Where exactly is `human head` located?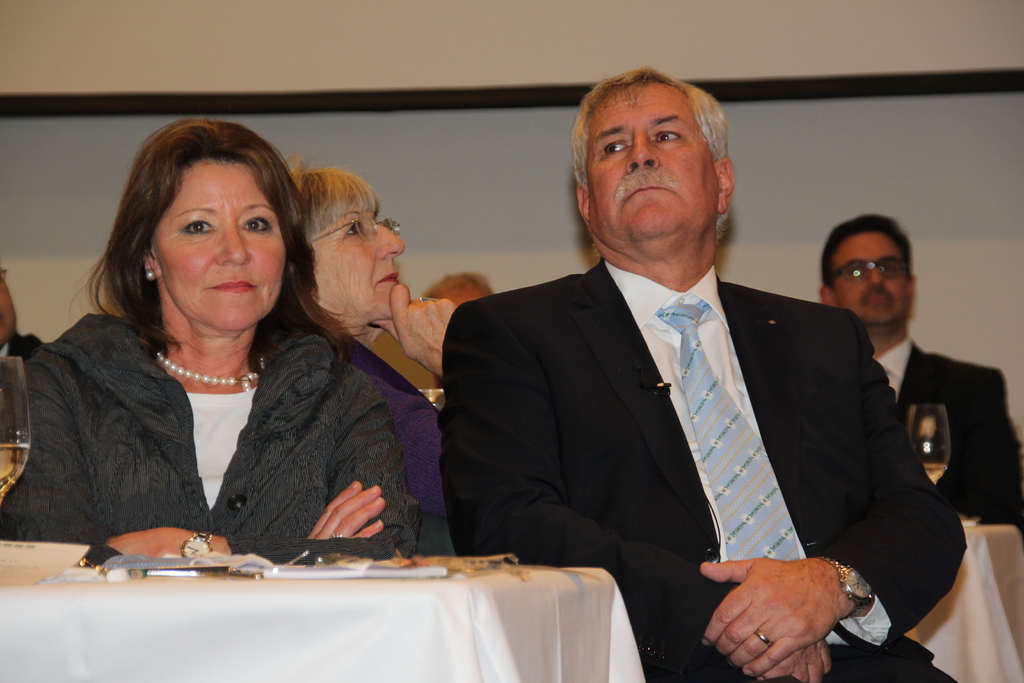
Its bounding box is (x1=572, y1=67, x2=747, y2=263).
